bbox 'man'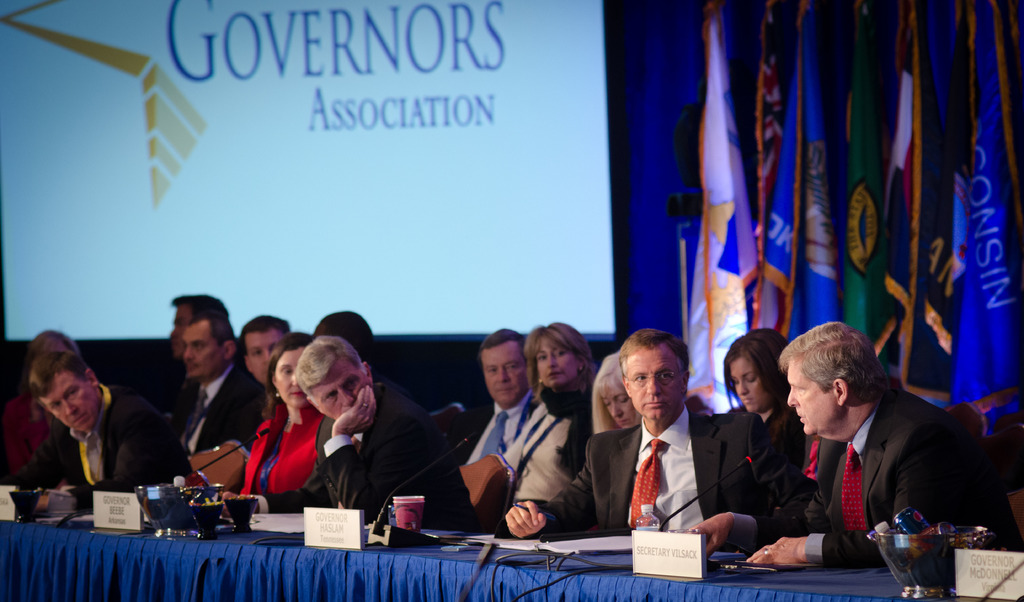
pyautogui.locateOnScreen(225, 333, 477, 528)
